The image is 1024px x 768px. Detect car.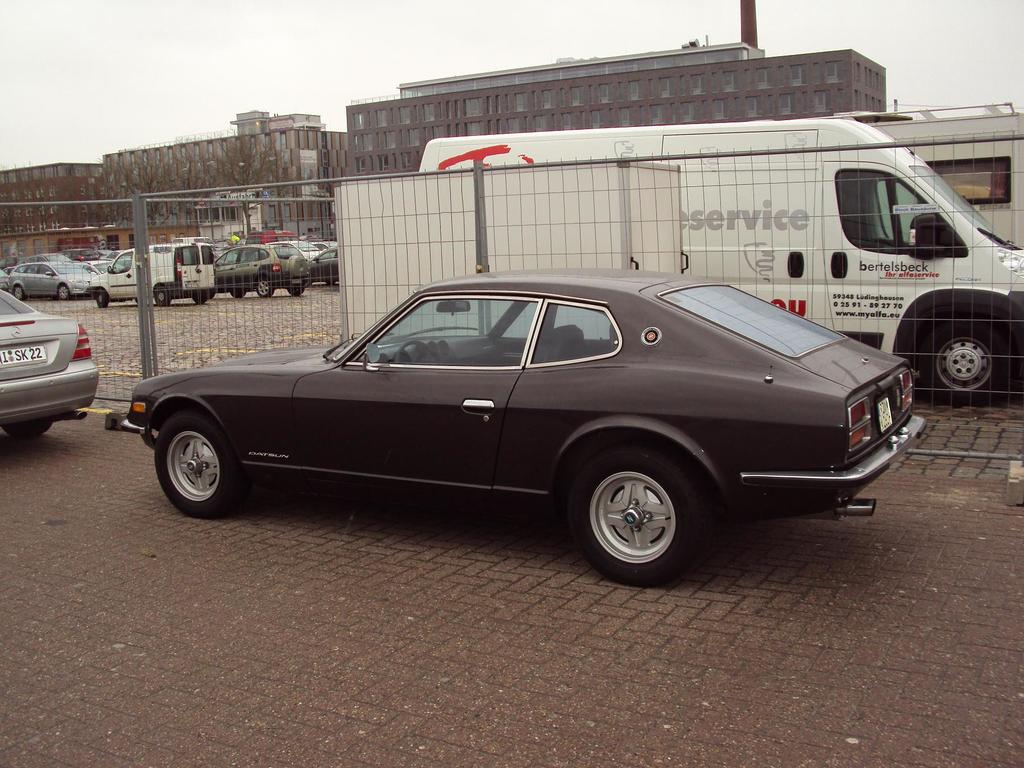
Detection: 0/288/103/442.
